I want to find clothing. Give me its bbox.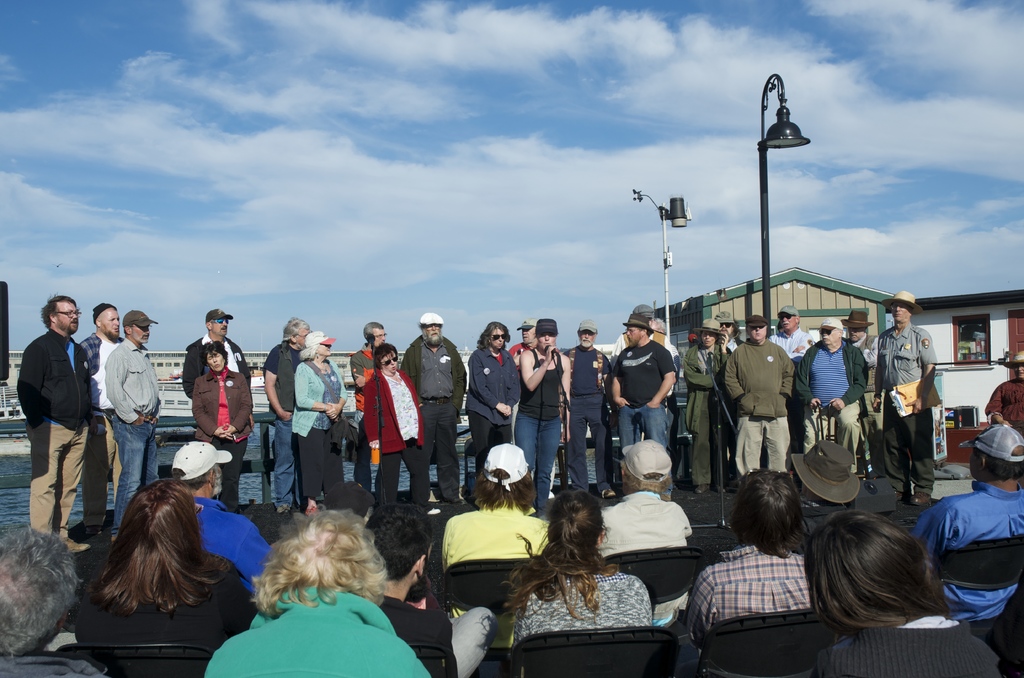
l=560, t=337, r=601, b=490.
